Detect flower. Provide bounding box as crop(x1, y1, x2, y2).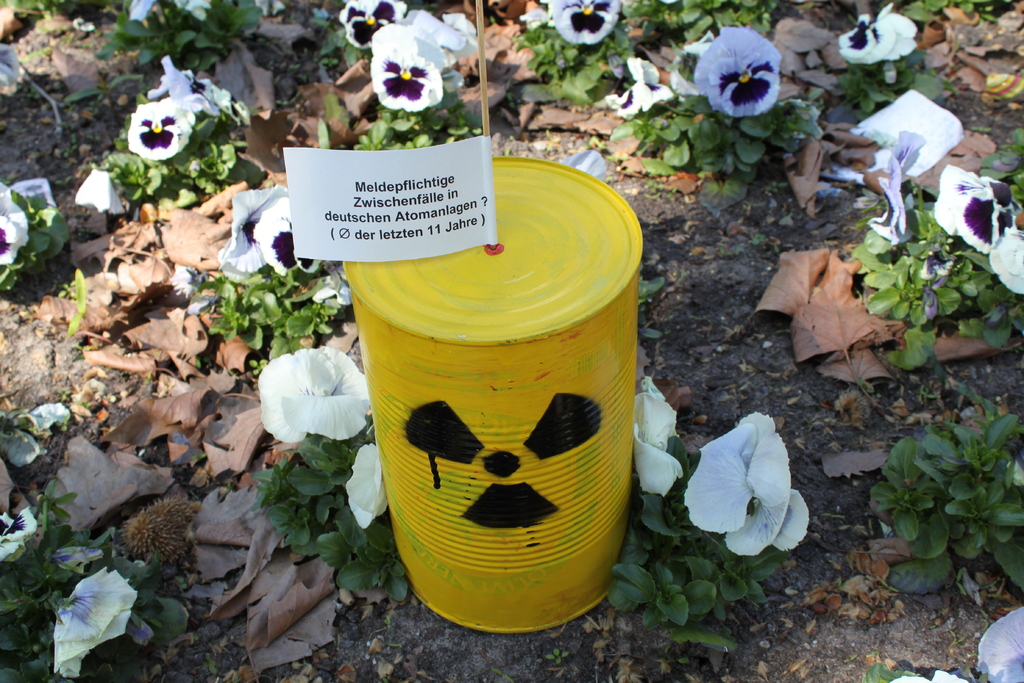
crop(0, 40, 20, 83).
